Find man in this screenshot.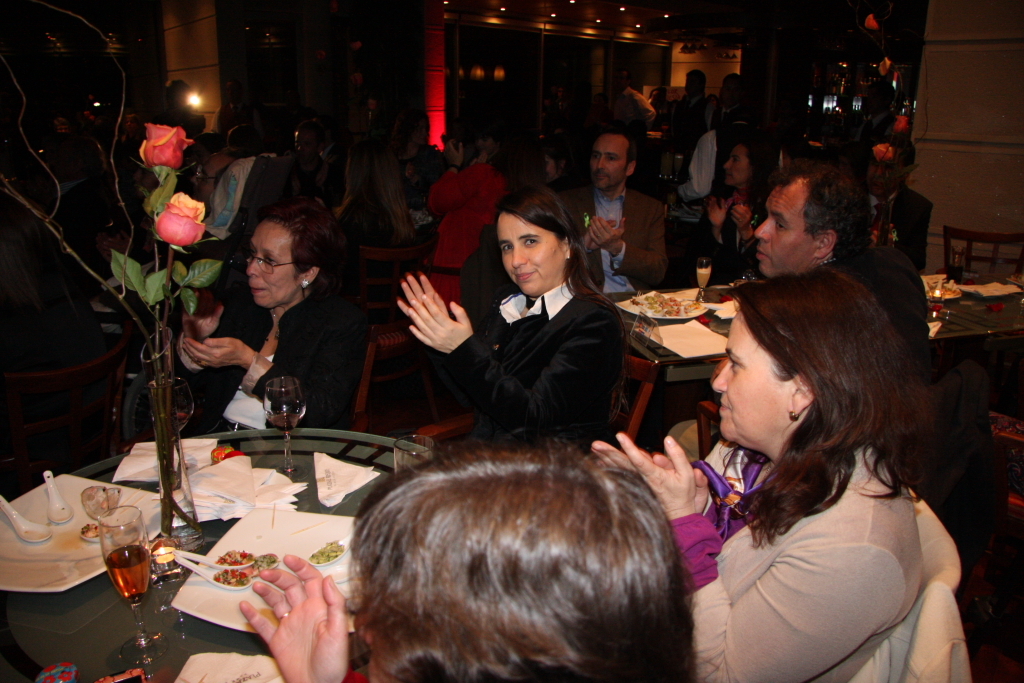
The bounding box for man is x1=677, y1=64, x2=715, y2=133.
